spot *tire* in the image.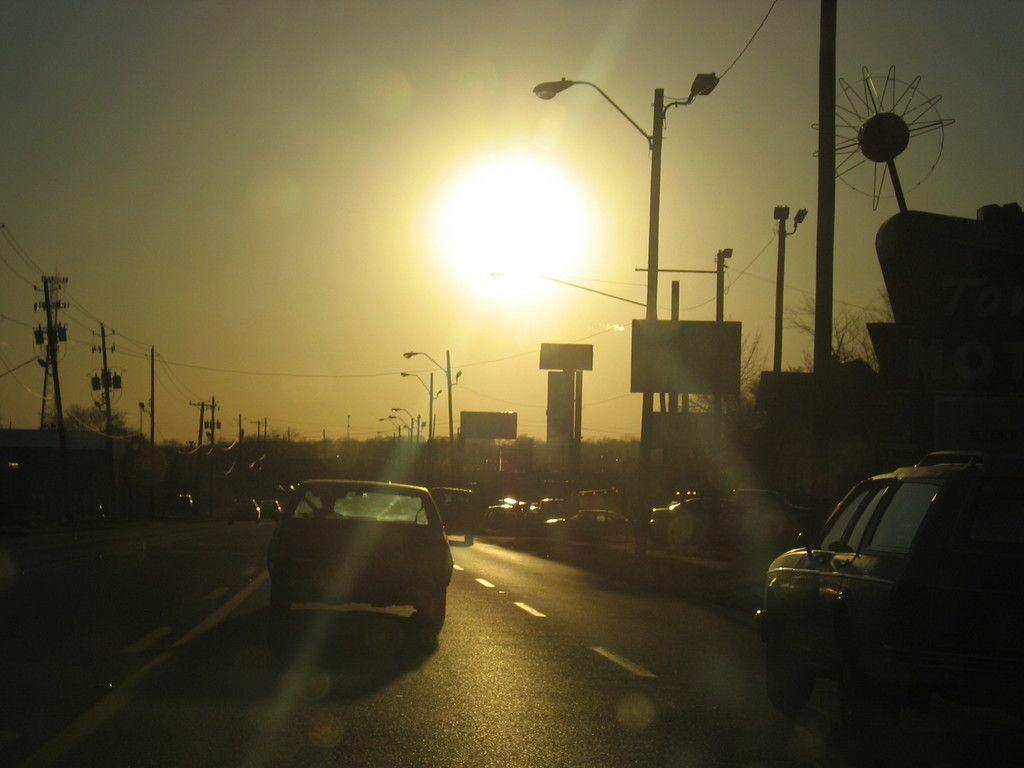
*tire* found at locate(266, 588, 292, 613).
